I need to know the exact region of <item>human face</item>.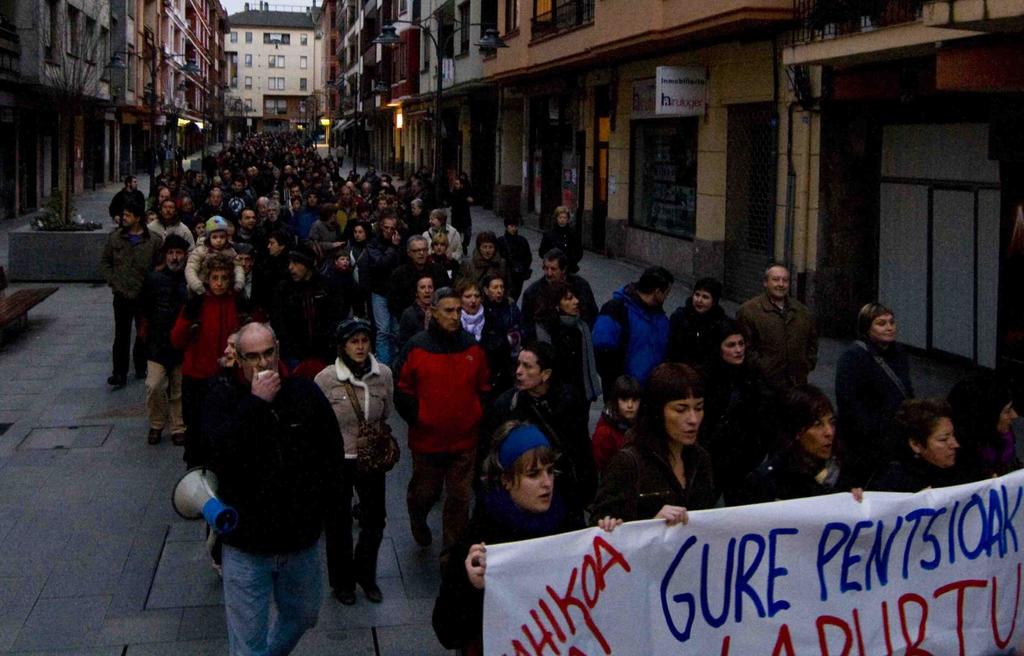
Region: bbox=(236, 325, 278, 381).
